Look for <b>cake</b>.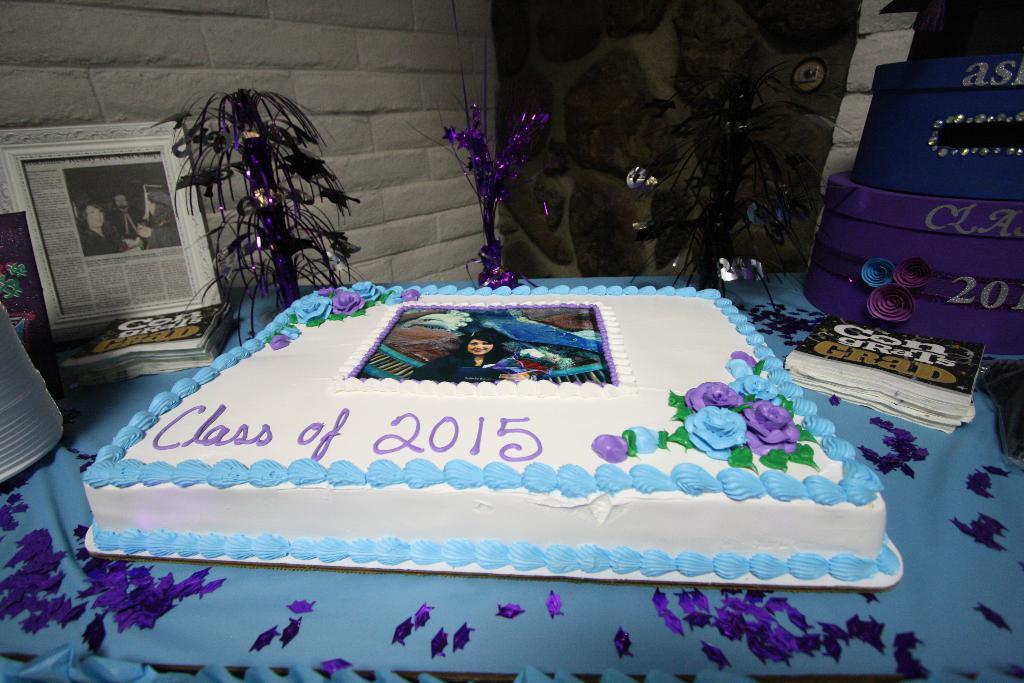
Found: 806,170,1023,357.
